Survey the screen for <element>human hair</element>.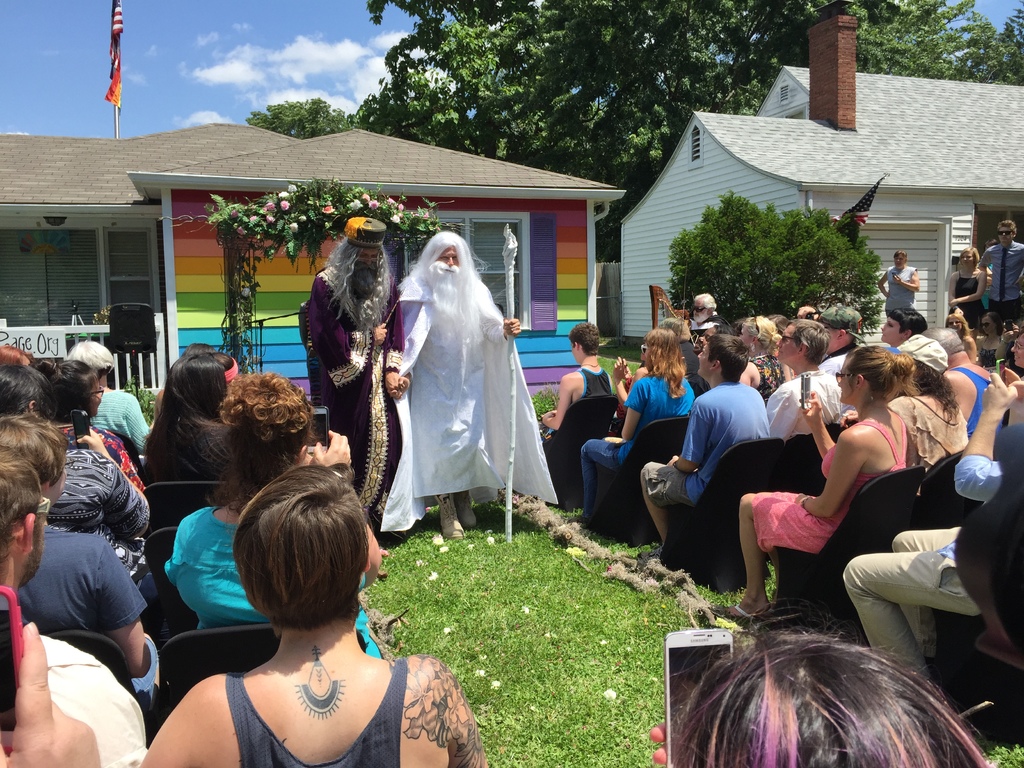
Survey found: l=567, t=318, r=598, b=355.
